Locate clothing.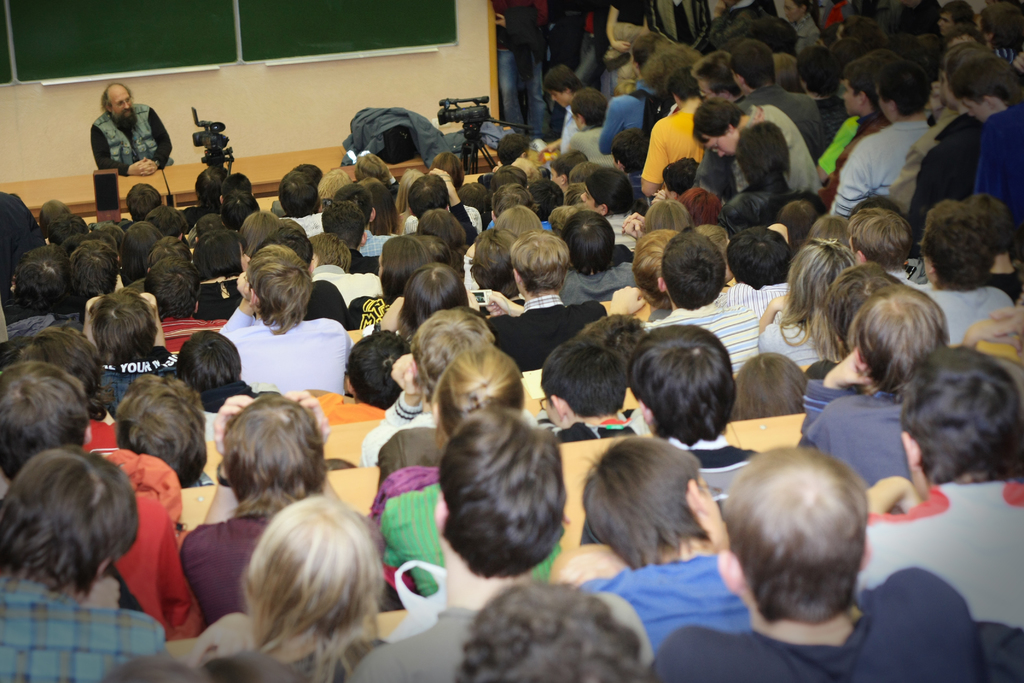
Bounding box: bbox(397, 207, 488, 235).
